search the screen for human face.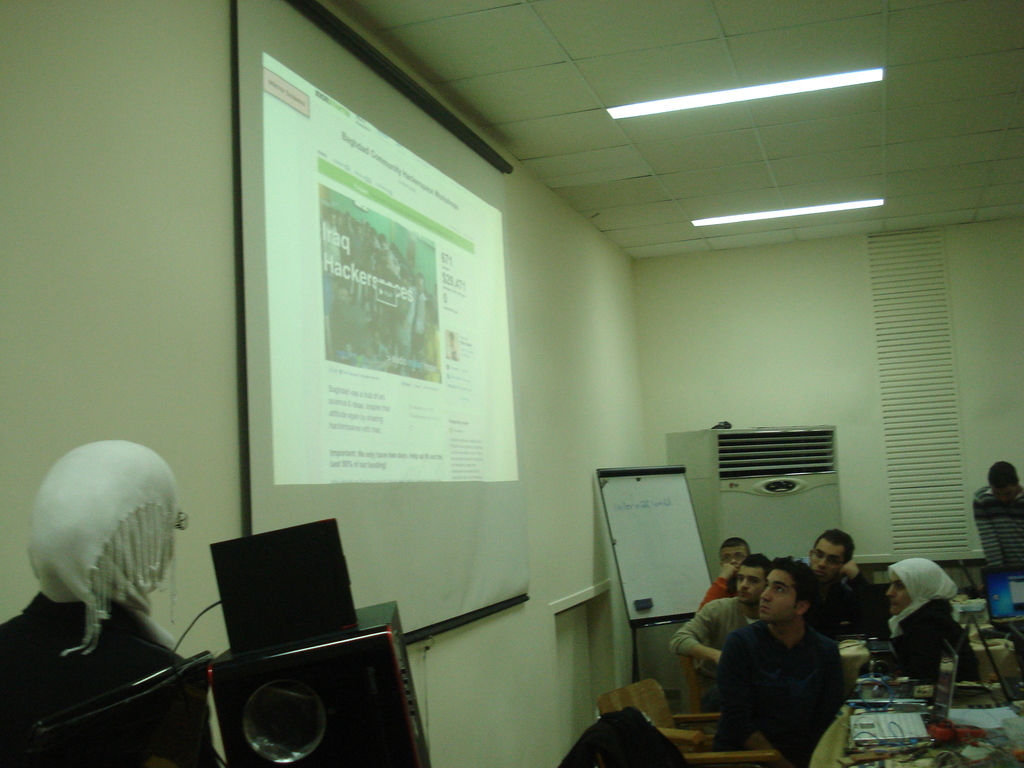
Found at (887, 577, 906, 613).
